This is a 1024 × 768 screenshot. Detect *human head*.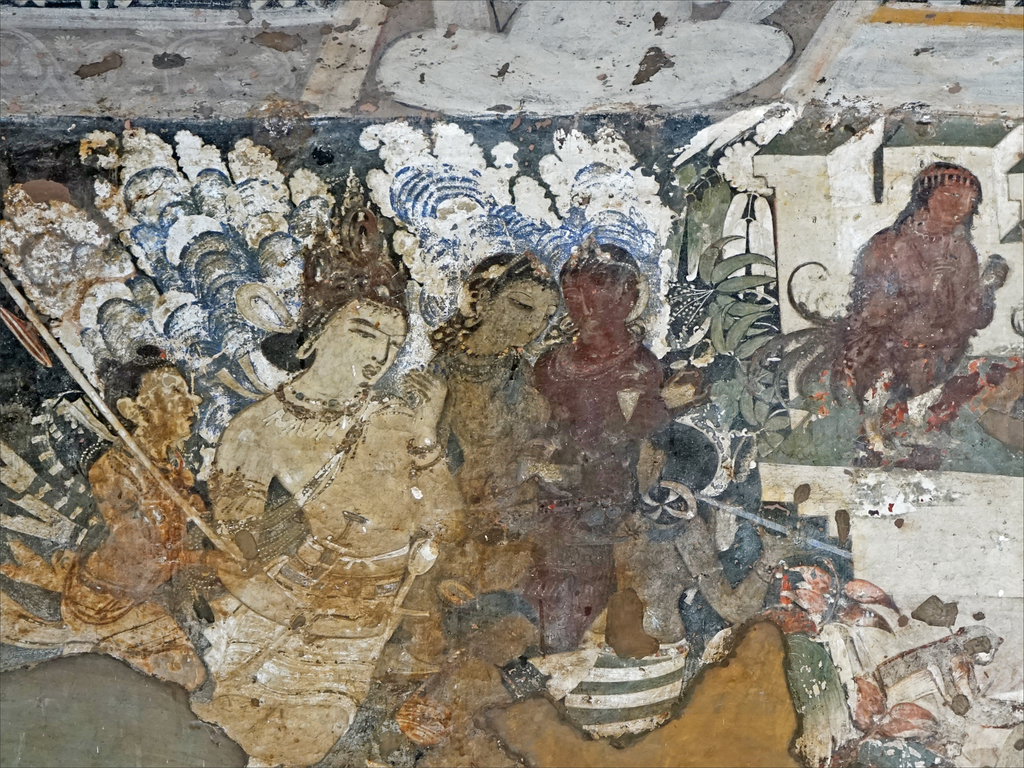
x1=556 y1=229 x2=652 y2=352.
